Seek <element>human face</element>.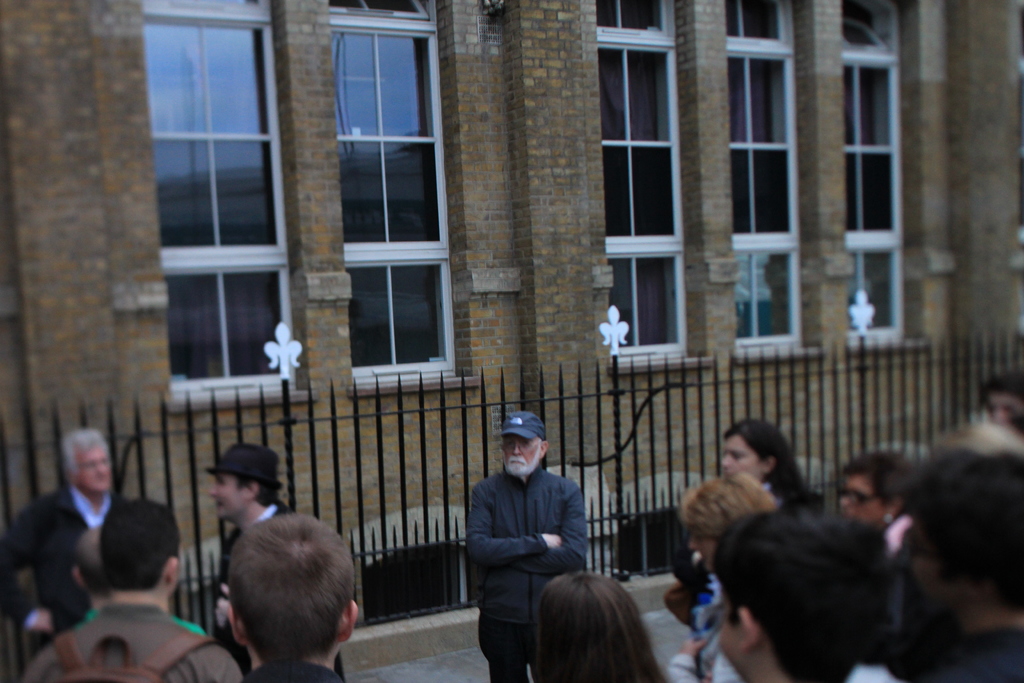
left=501, top=434, right=538, bottom=469.
